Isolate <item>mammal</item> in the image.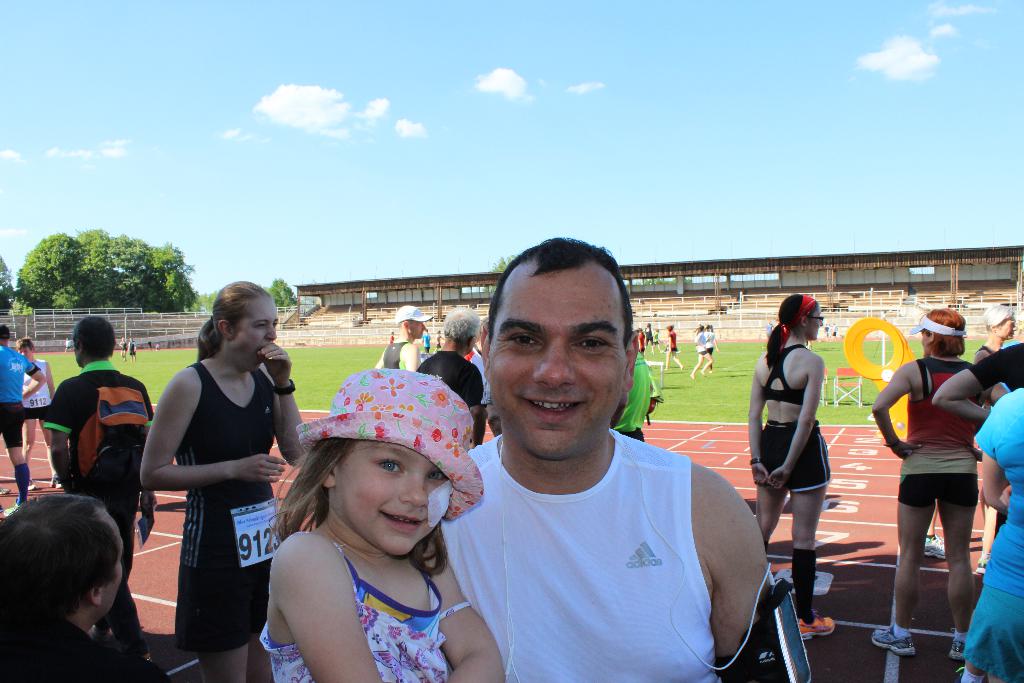
Isolated region: {"x1": 640, "y1": 328, "x2": 643, "y2": 350}.
